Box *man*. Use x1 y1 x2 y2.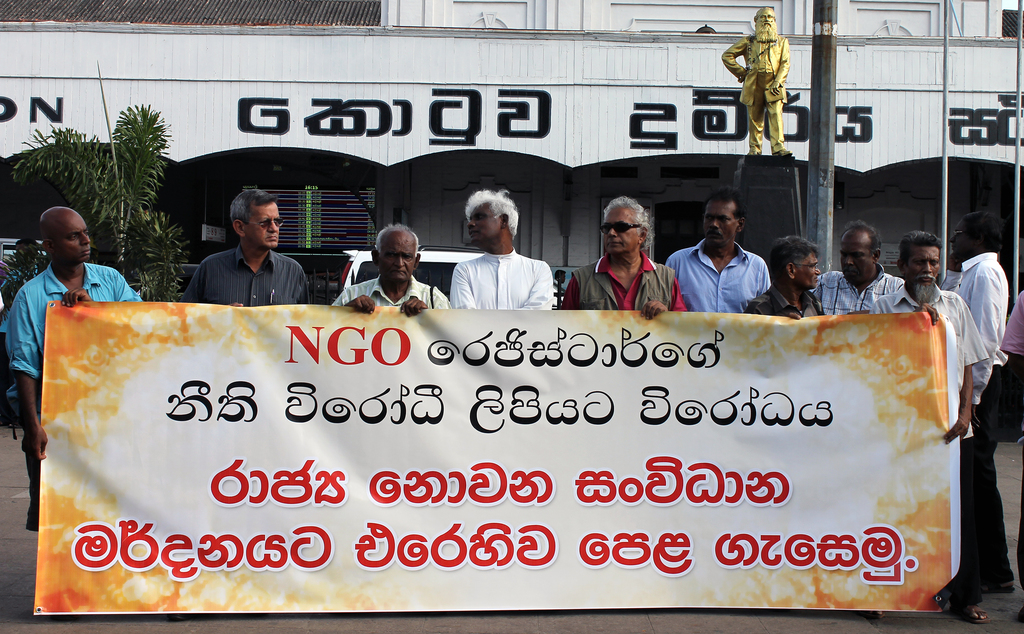
742 235 824 320.
